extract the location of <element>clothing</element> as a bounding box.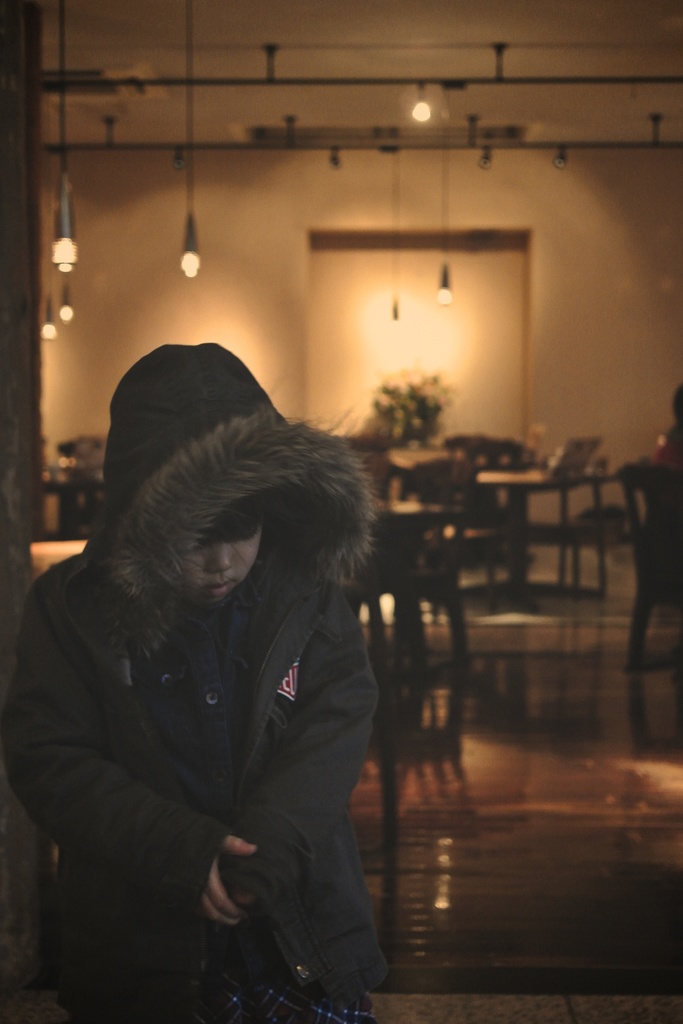
rect(0, 348, 402, 1023).
